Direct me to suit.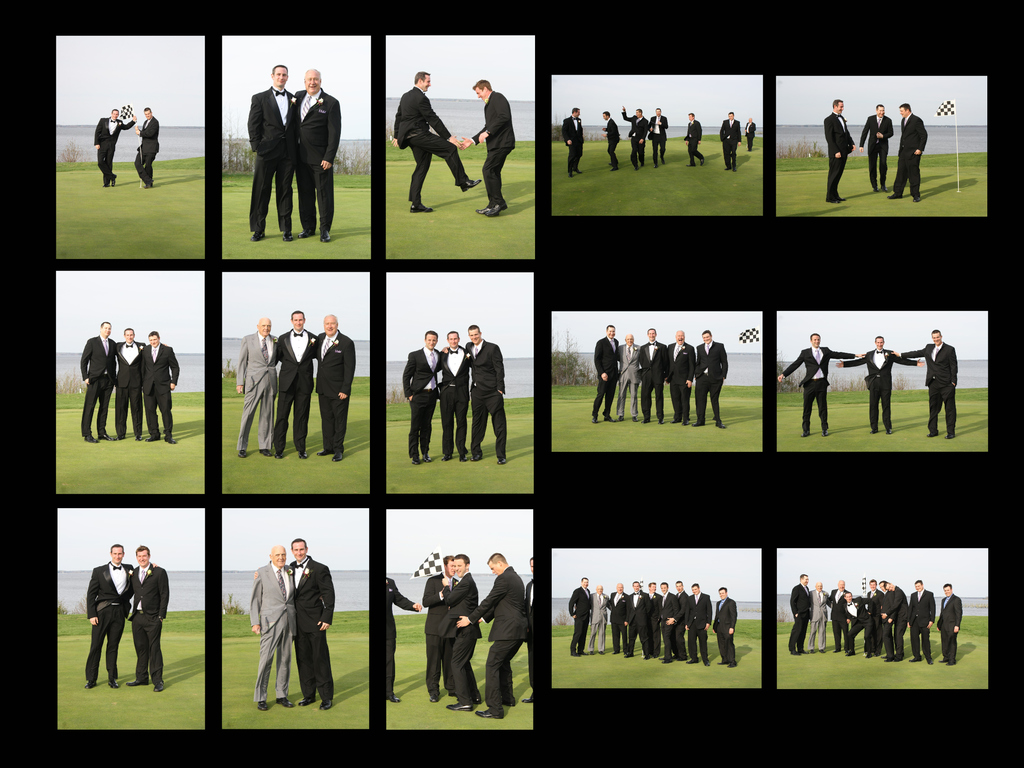
Direction: pyautogui.locateOnScreen(93, 118, 138, 182).
